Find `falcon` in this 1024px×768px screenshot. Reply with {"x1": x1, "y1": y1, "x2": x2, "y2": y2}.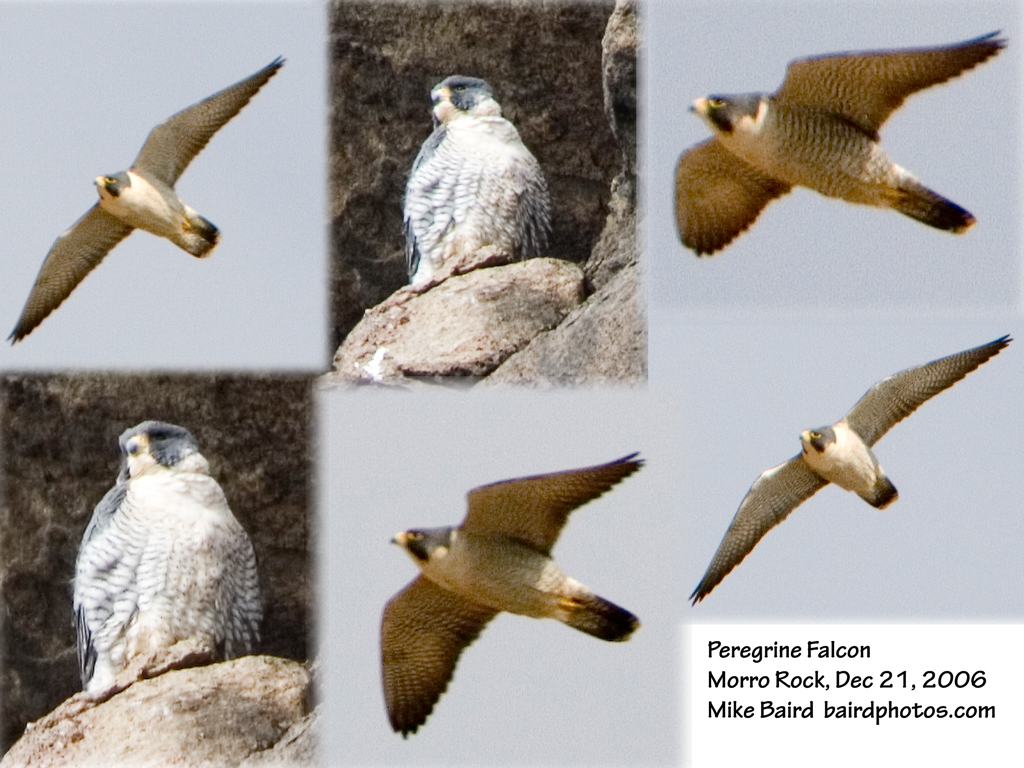
{"x1": 681, "y1": 332, "x2": 1008, "y2": 611}.
